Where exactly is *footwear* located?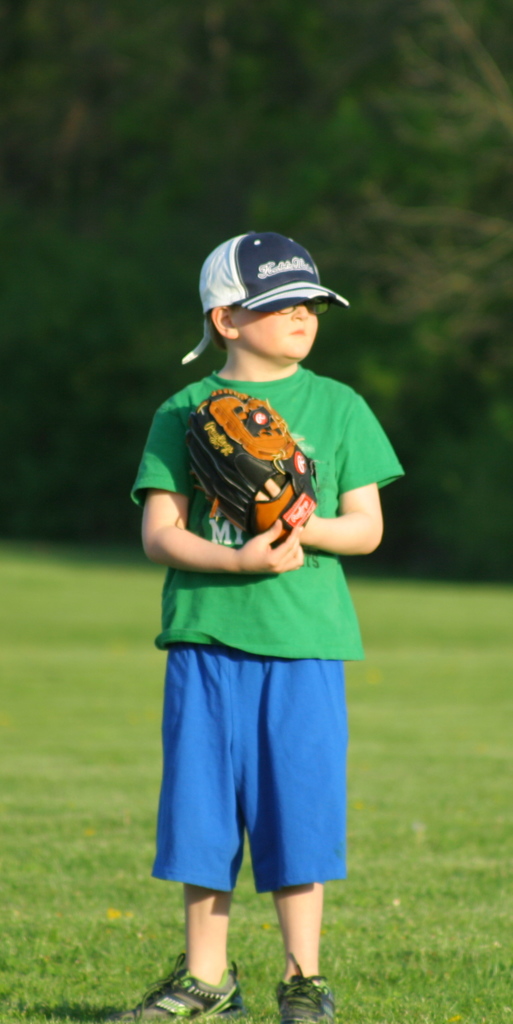
Its bounding box is box=[272, 950, 336, 1023].
